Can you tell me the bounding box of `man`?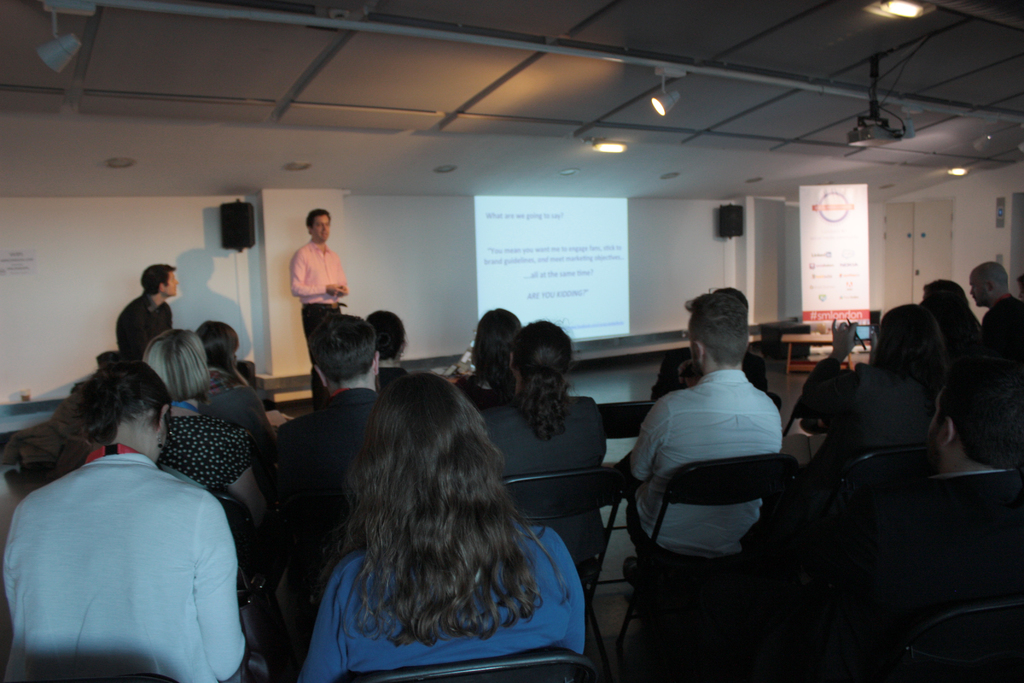
l=887, t=368, r=1023, b=625.
